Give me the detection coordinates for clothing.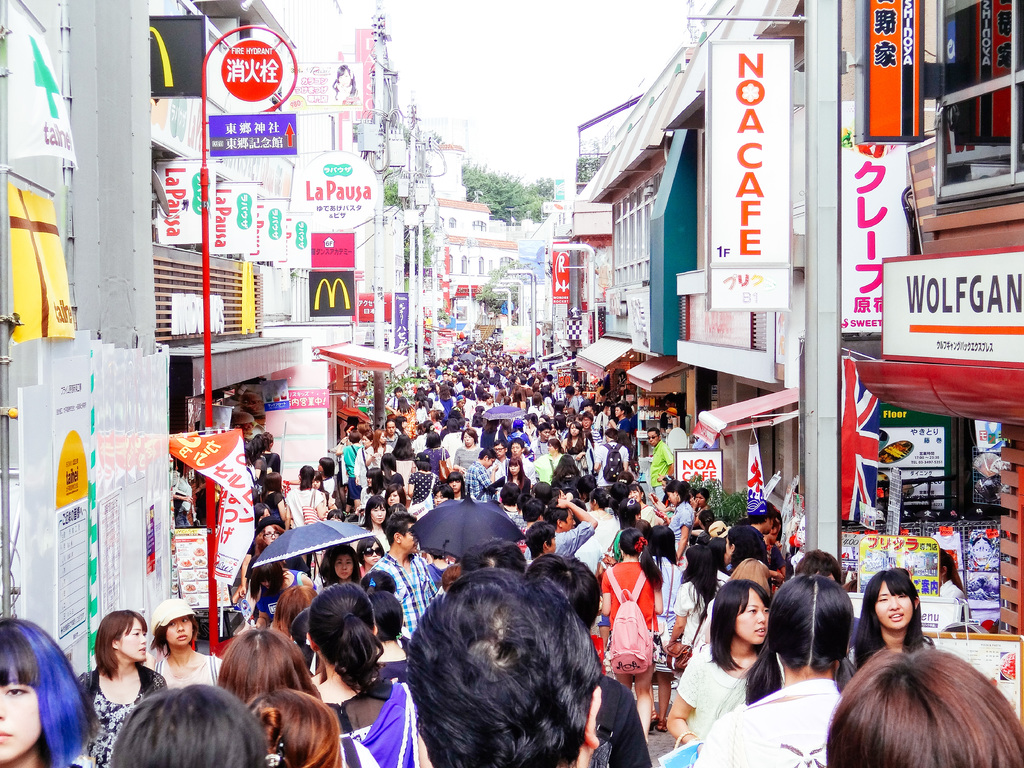
box(480, 428, 501, 447).
